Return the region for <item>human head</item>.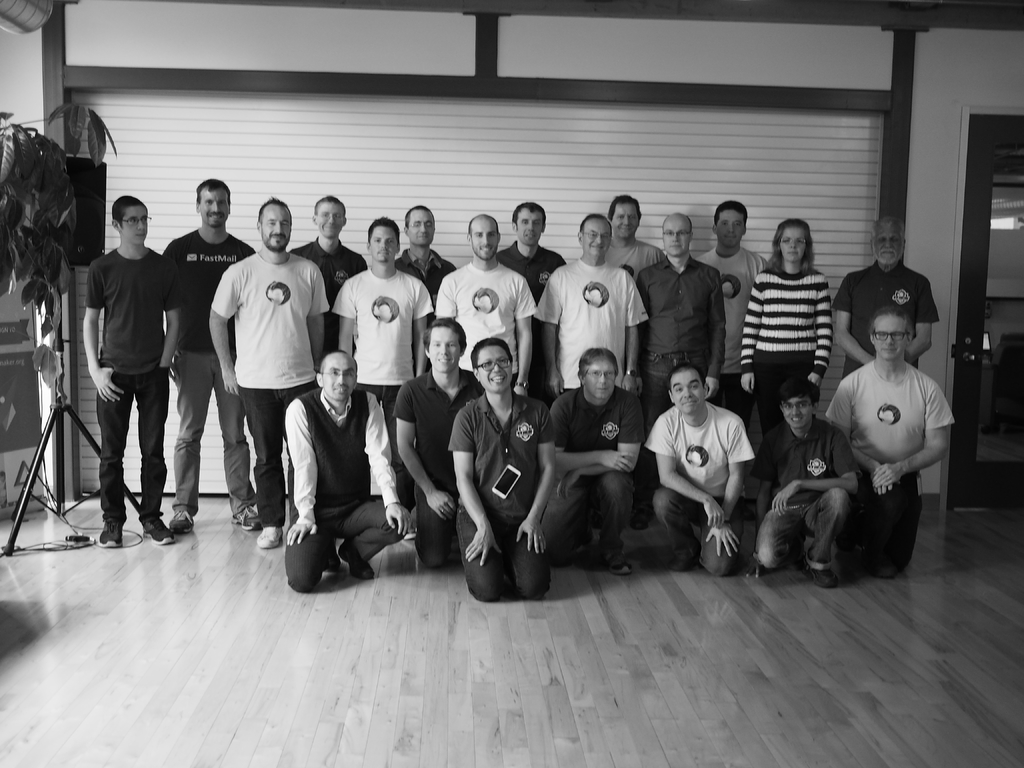
bbox=[712, 198, 746, 248].
